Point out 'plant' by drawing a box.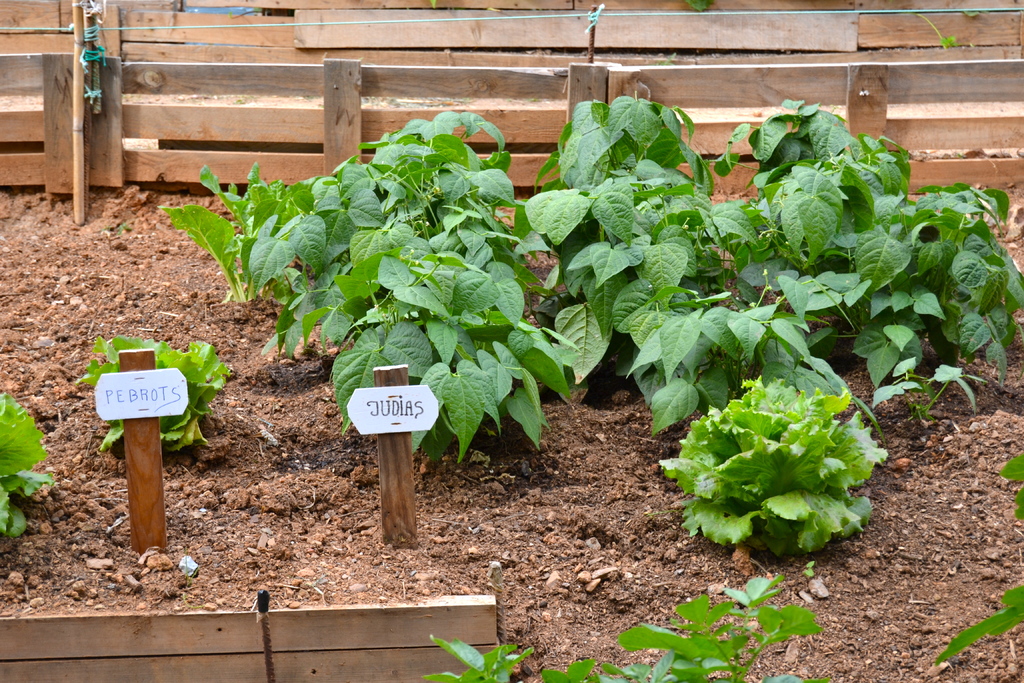
bbox=(0, 384, 58, 542).
